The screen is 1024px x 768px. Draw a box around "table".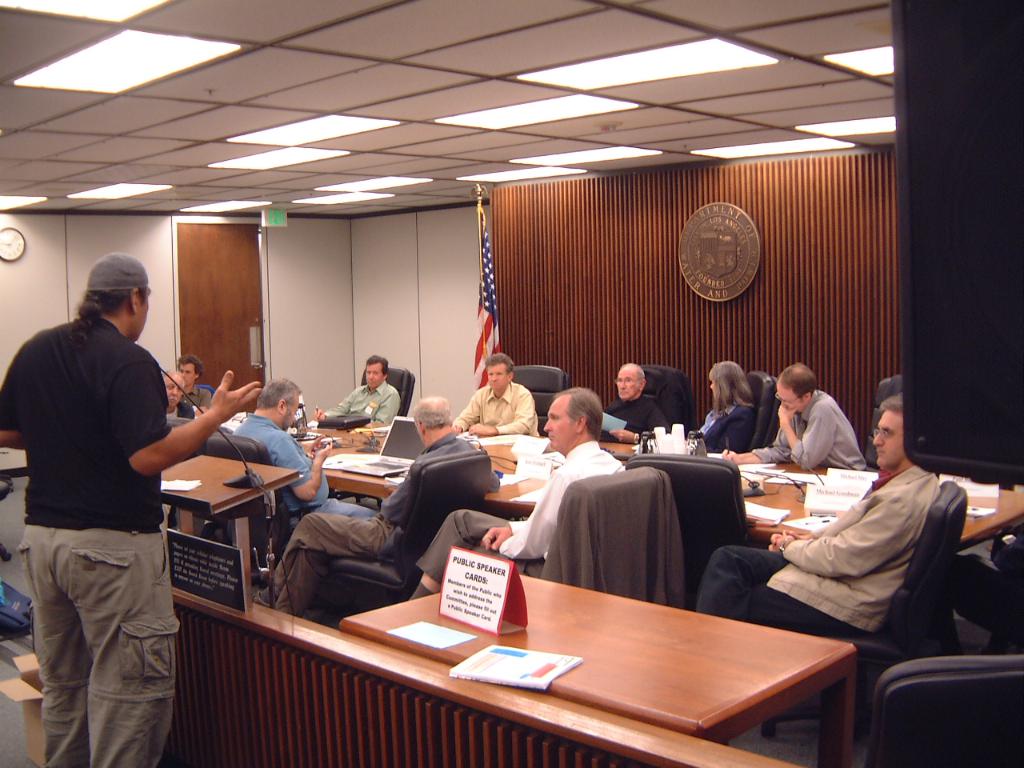
[482,434,543,482].
